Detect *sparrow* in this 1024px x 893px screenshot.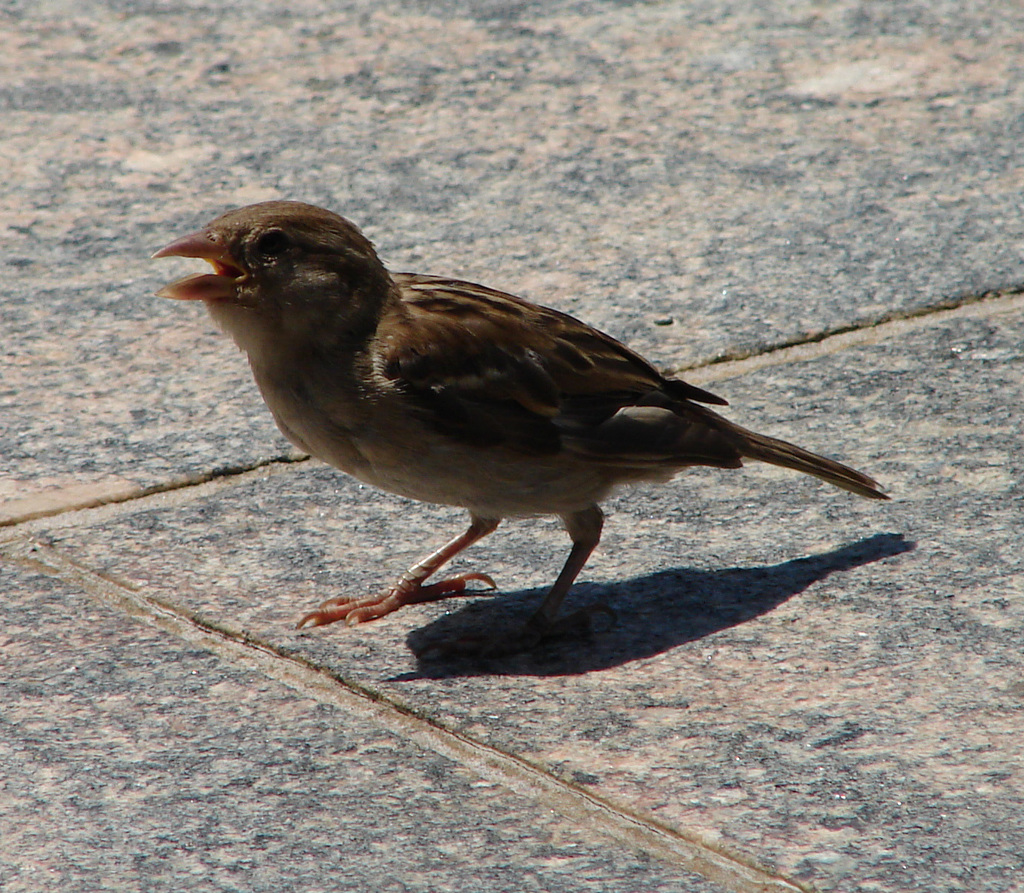
Detection: x1=142 y1=205 x2=902 y2=653.
